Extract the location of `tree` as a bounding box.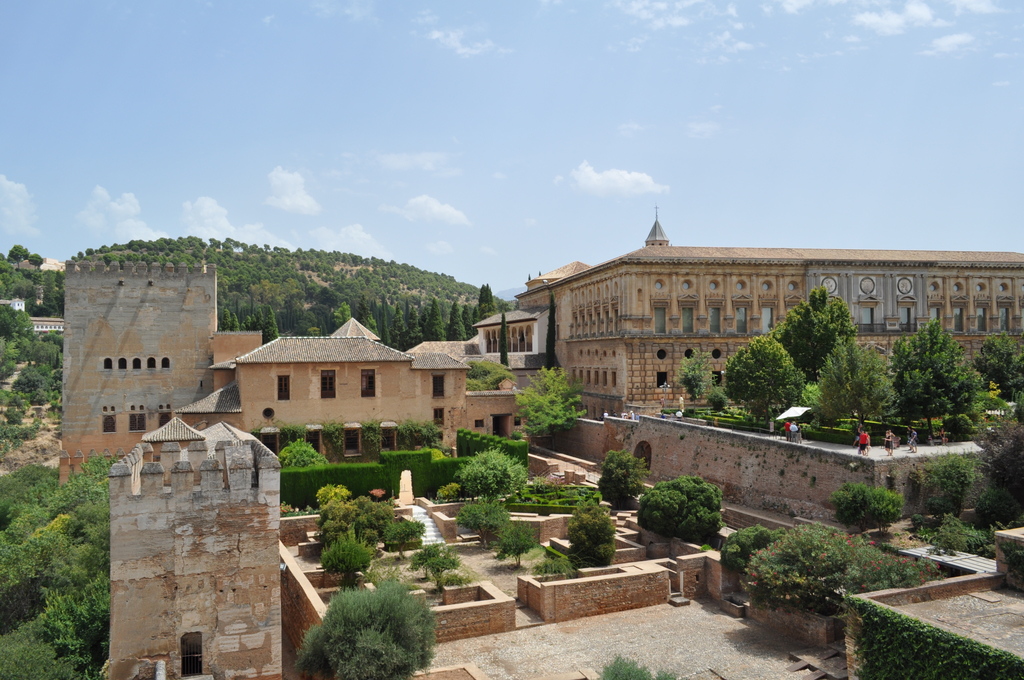
x1=724 y1=341 x2=804 y2=425.
